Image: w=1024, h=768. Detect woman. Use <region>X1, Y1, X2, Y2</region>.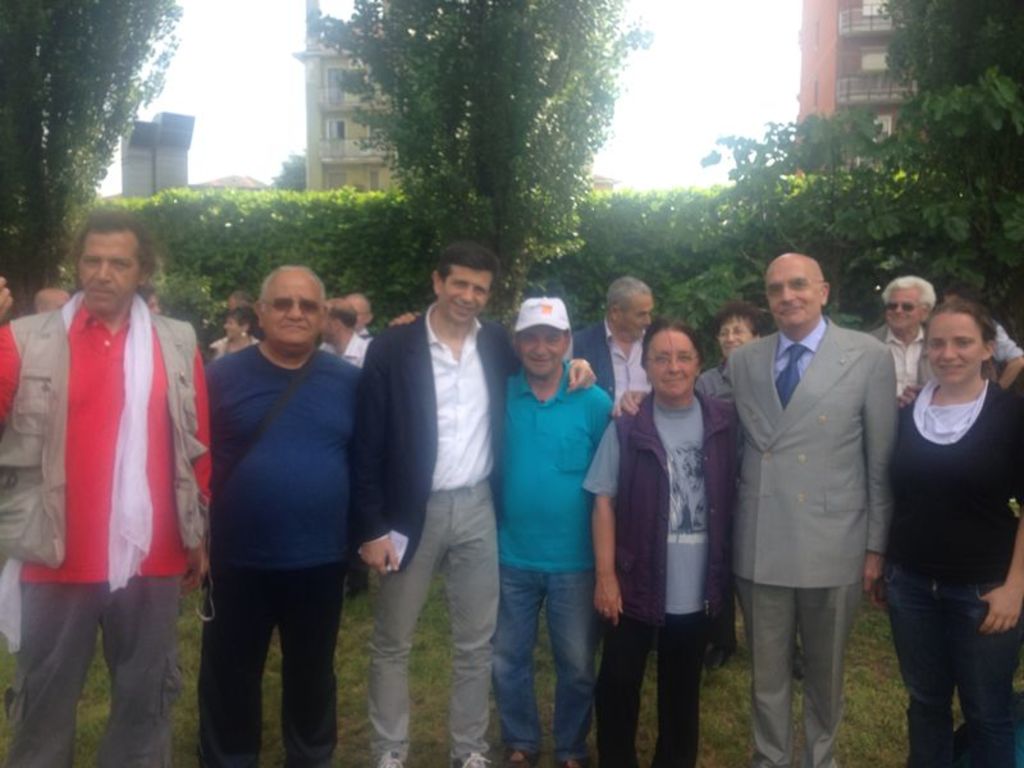
<region>876, 301, 1023, 767</region>.
